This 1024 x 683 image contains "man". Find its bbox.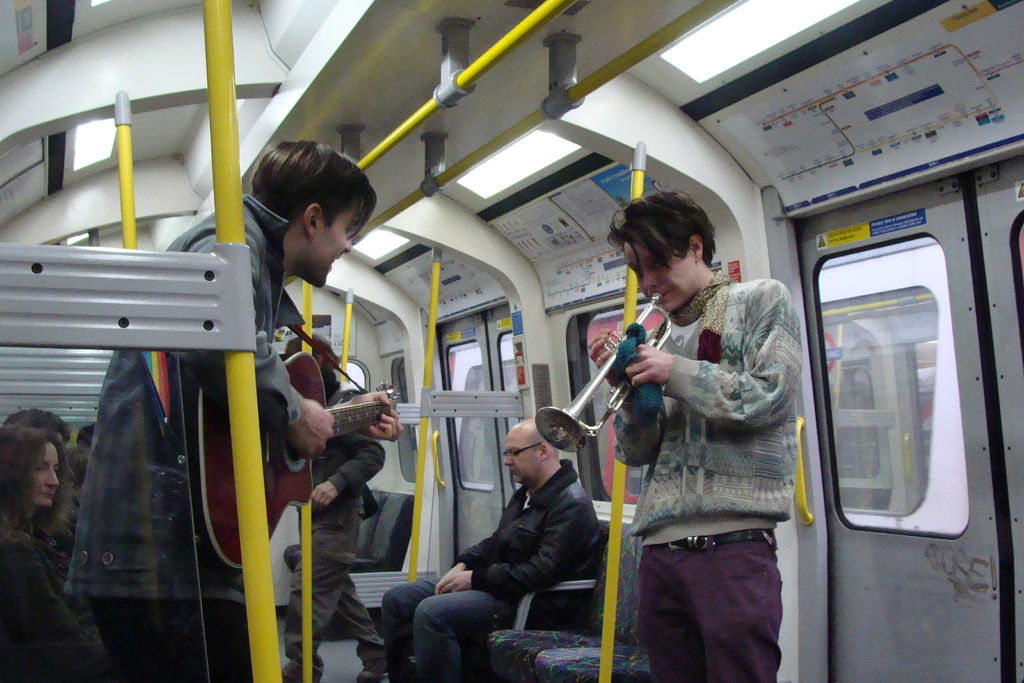
[x1=68, y1=136, x2=394, y2=682].
